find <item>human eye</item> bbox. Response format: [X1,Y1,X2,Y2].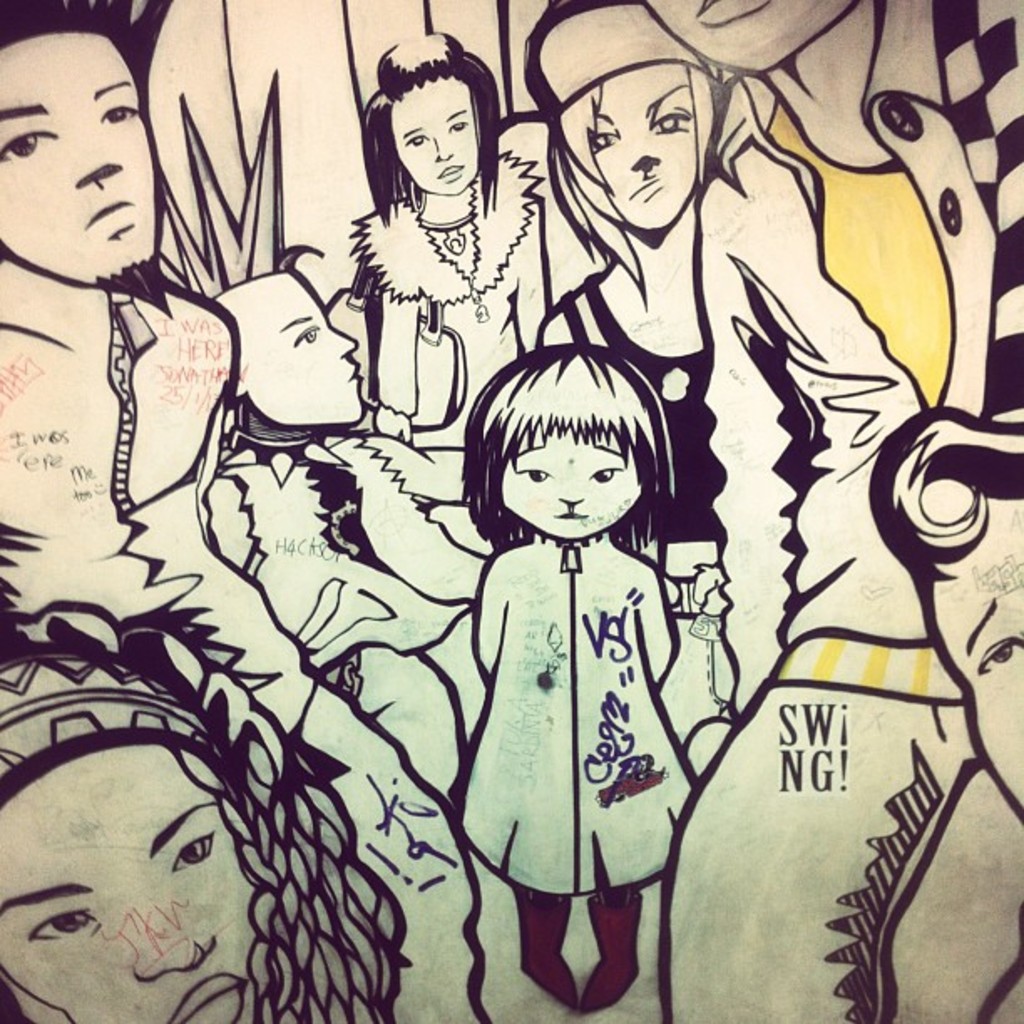
[515,462,554,482].
